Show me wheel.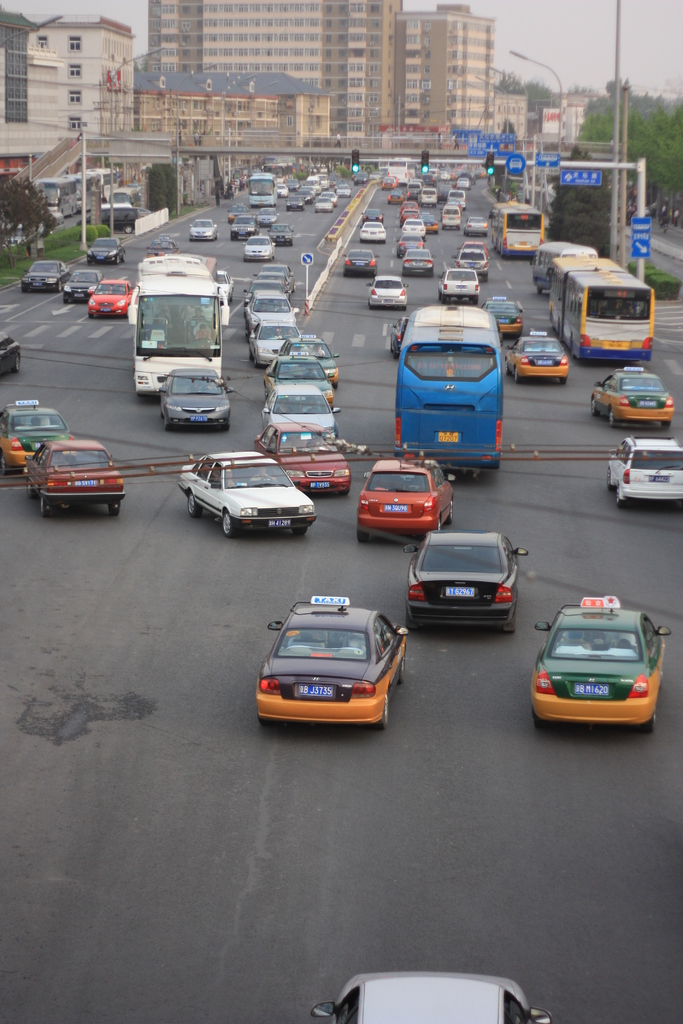
wheel is here: x1=611, y1=409, x2=616, y2=425.
